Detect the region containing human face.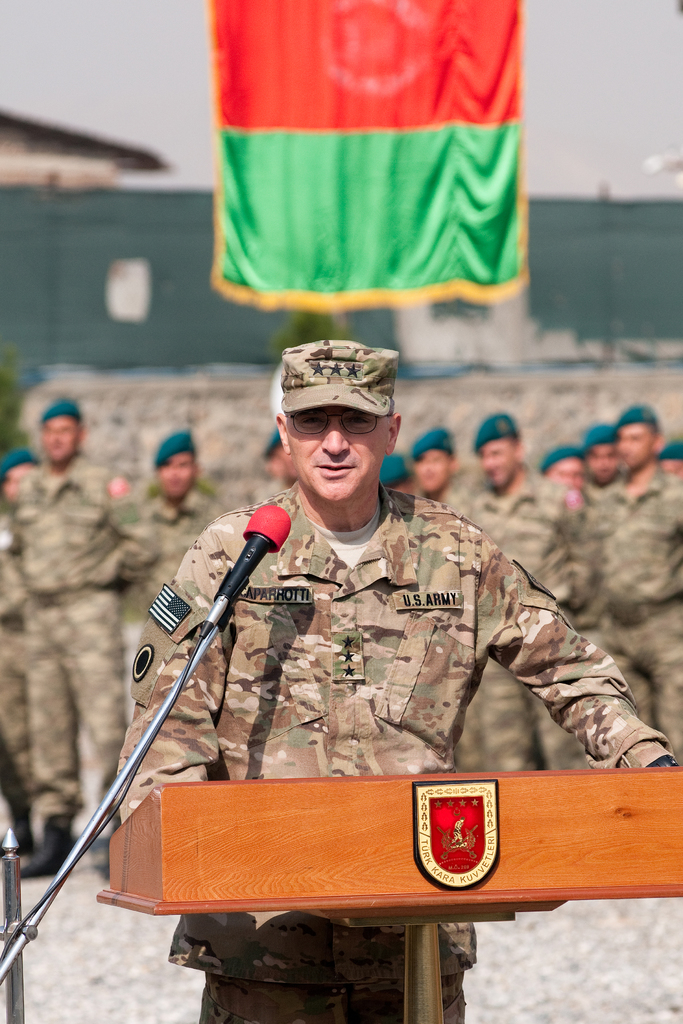
<bbox>286, 401, 389, 502</bbox>.
